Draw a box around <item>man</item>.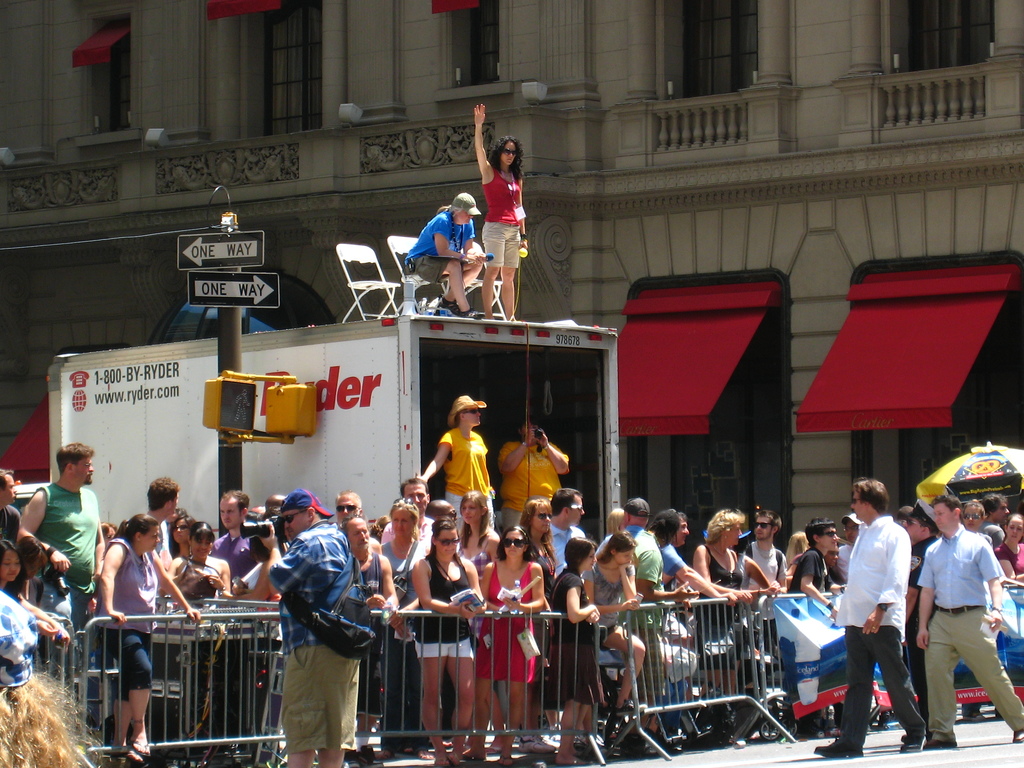
region(543, 491, 594, 586).
